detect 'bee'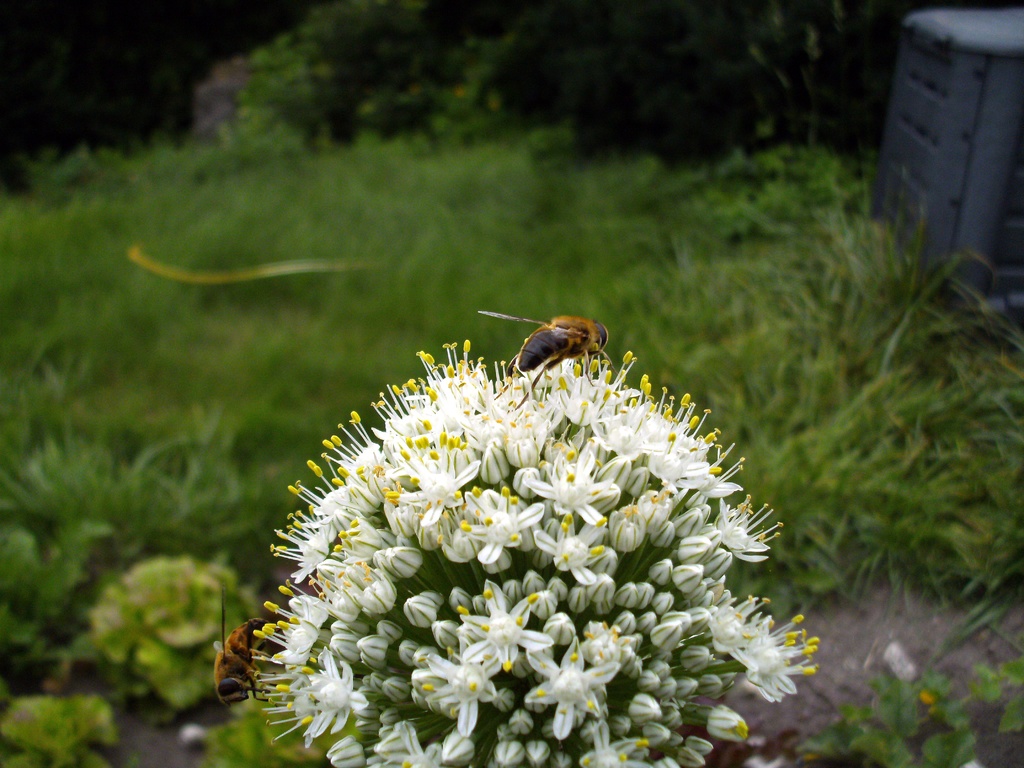
207,593,282,708
